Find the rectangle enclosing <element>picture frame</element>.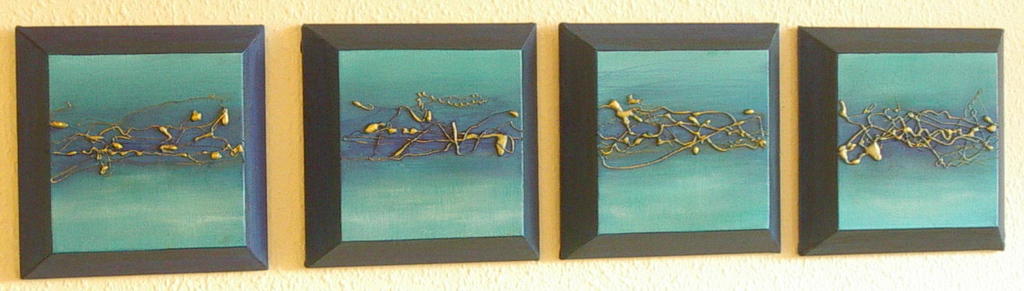
x1=14 y1=24 x2=269 y2=278.
